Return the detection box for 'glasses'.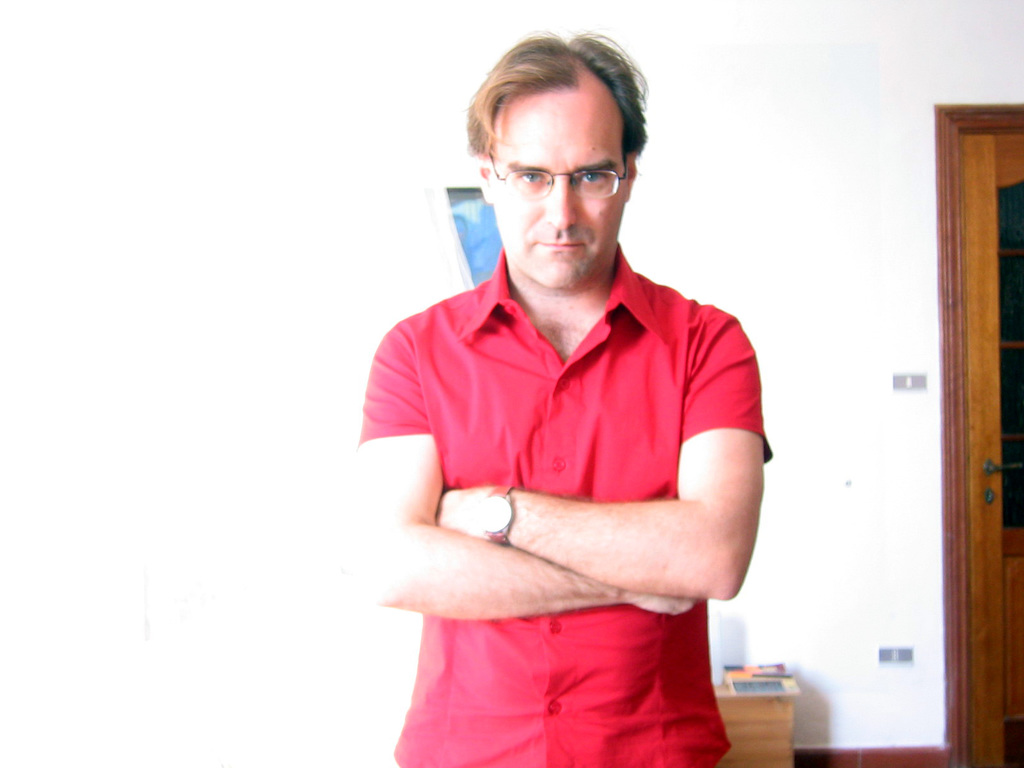
(486,143,639,196).
